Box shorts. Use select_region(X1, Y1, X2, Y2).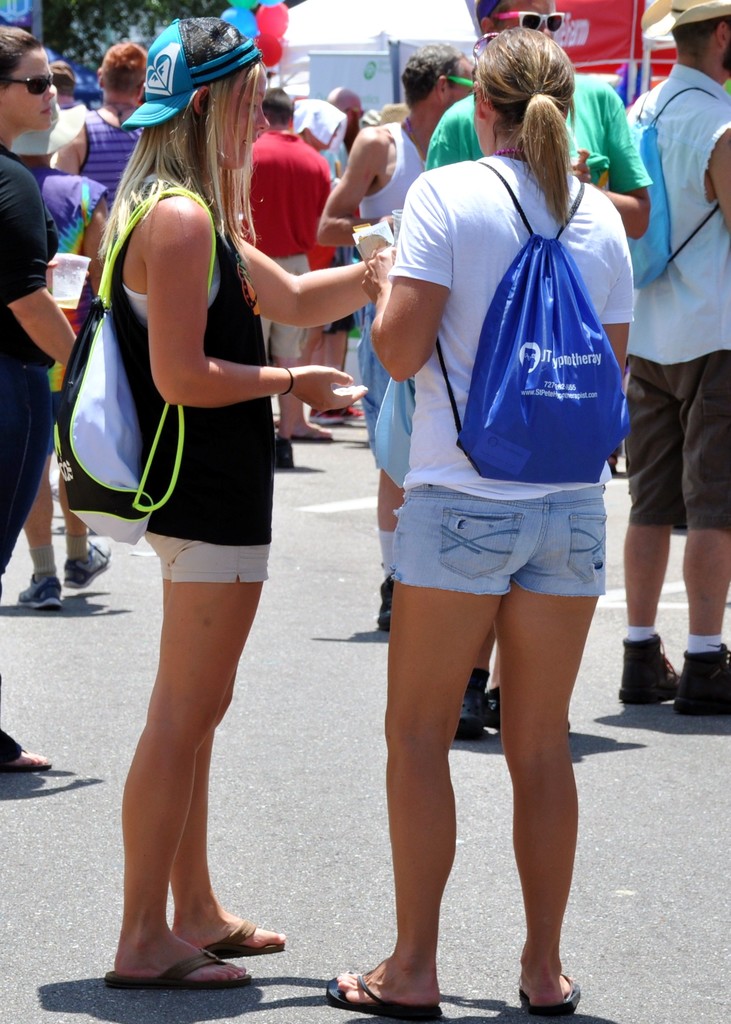
select_region(258, 252, 310, 359).
